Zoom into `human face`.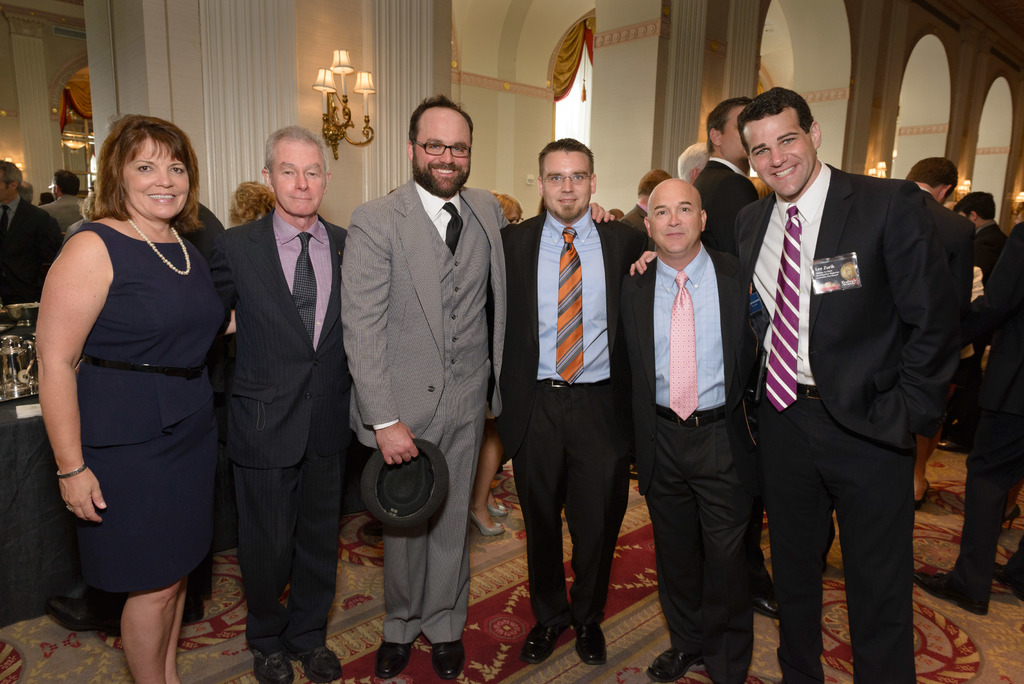
Zoom target: 413/115/470/197.
